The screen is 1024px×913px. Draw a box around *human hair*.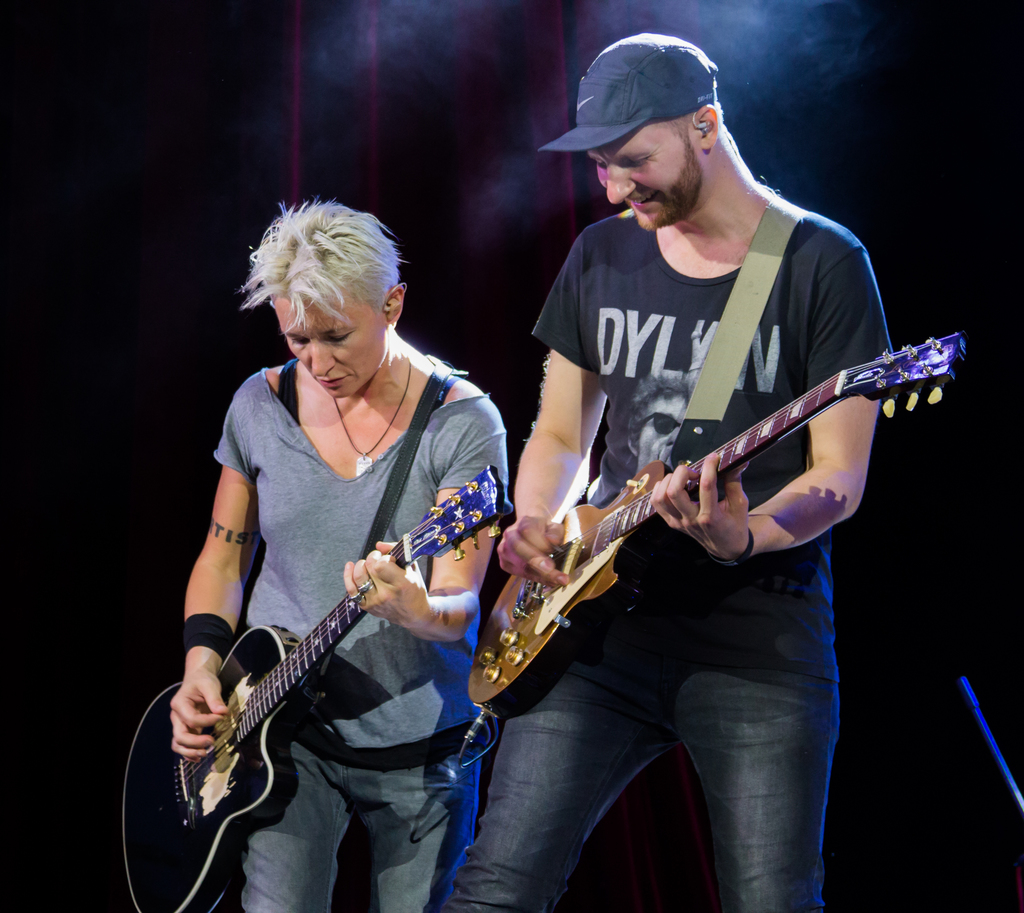
locate(244, 197, 399, 355).
